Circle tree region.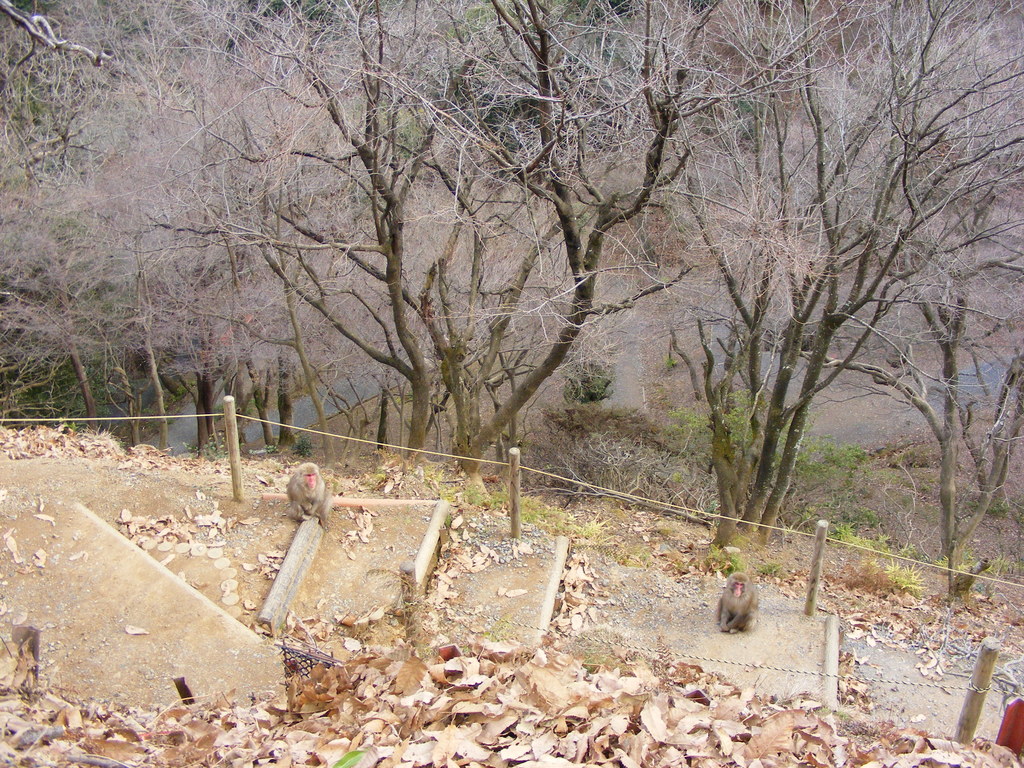
Region: detection(637, 83, 941, 605).
